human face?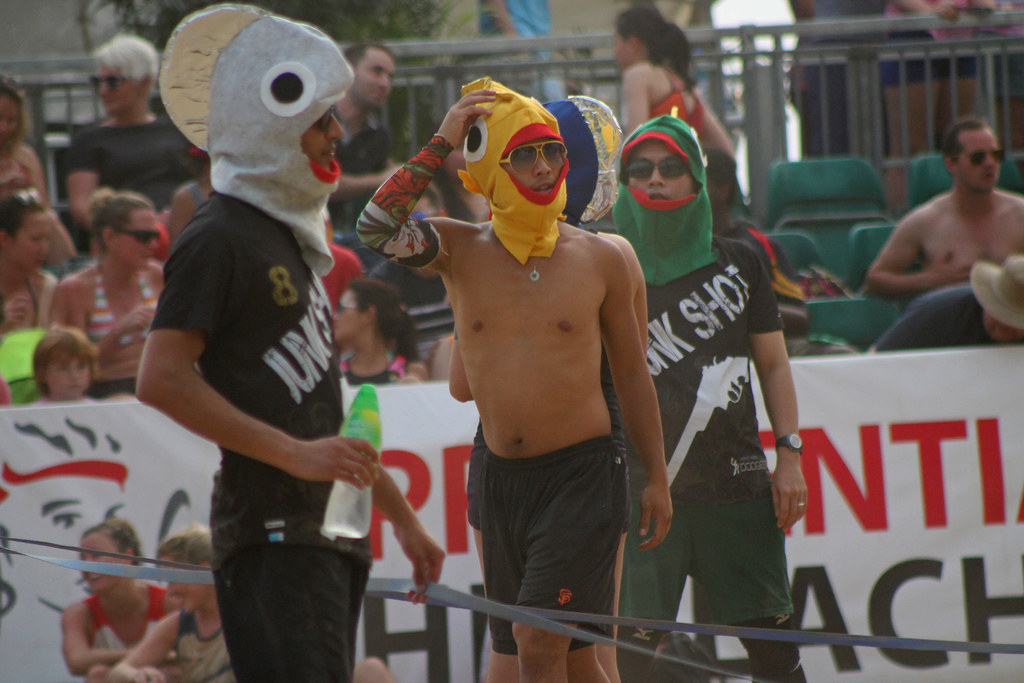
{"x1": 982, "y1": 317, "x2": 1023, "y2": 342}
